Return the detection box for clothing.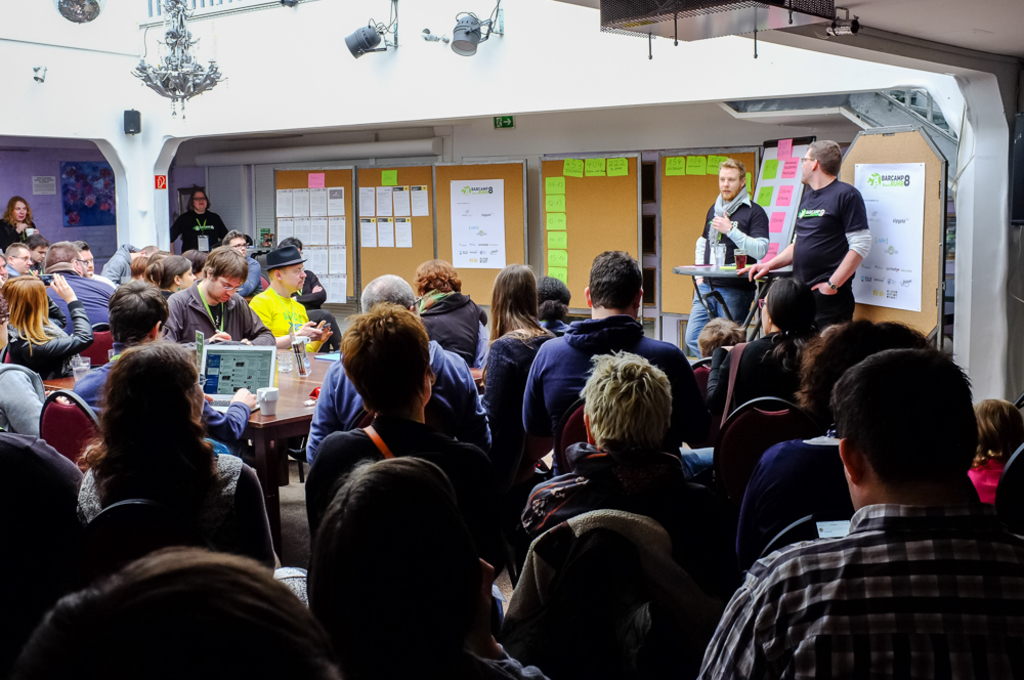
x1=687 y1=188 x2=762 y2=362.
